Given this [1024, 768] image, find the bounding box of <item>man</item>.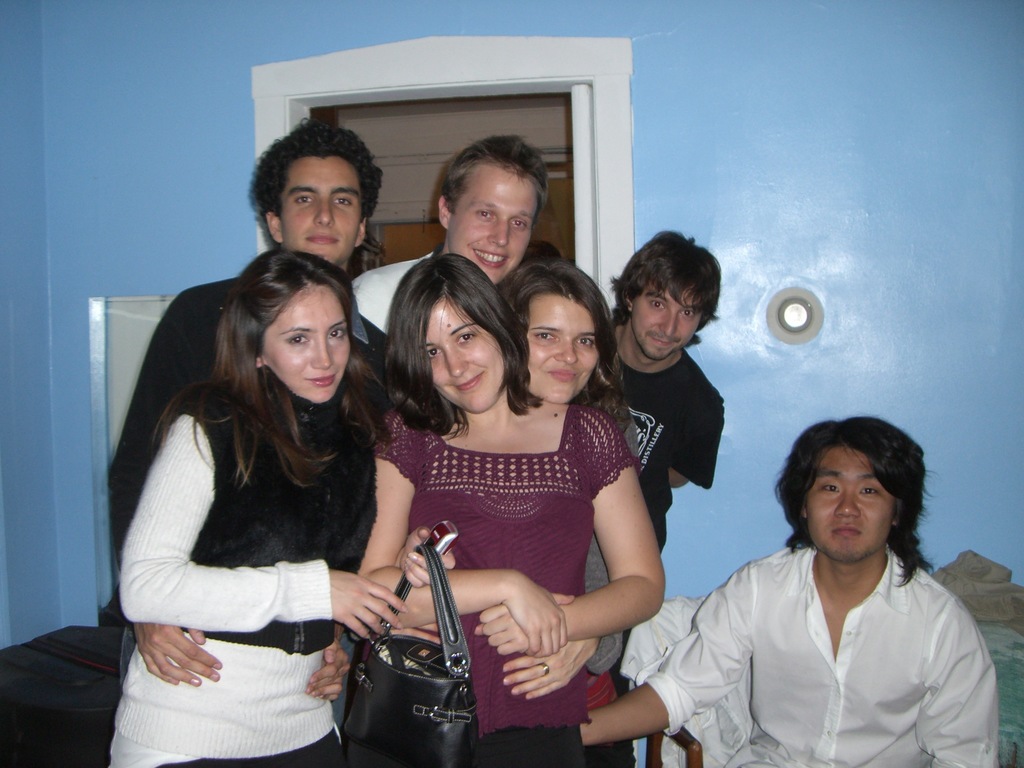
(93,105,404,701).
